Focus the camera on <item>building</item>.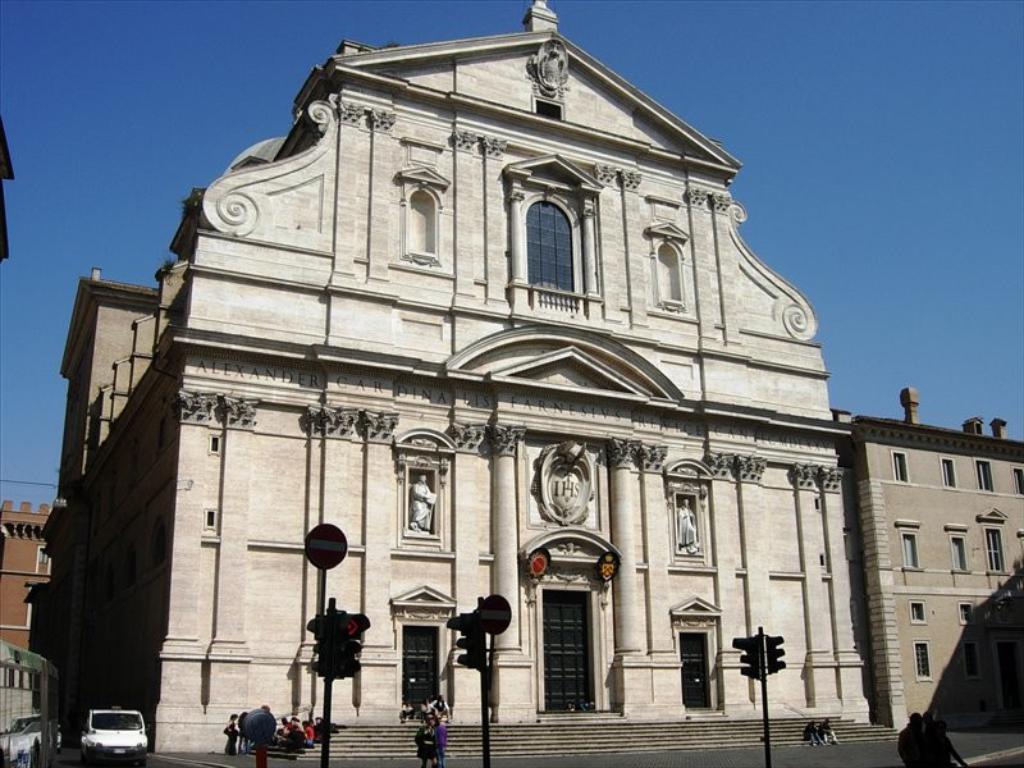
Focus region: region(0, 493, 51, 652).
